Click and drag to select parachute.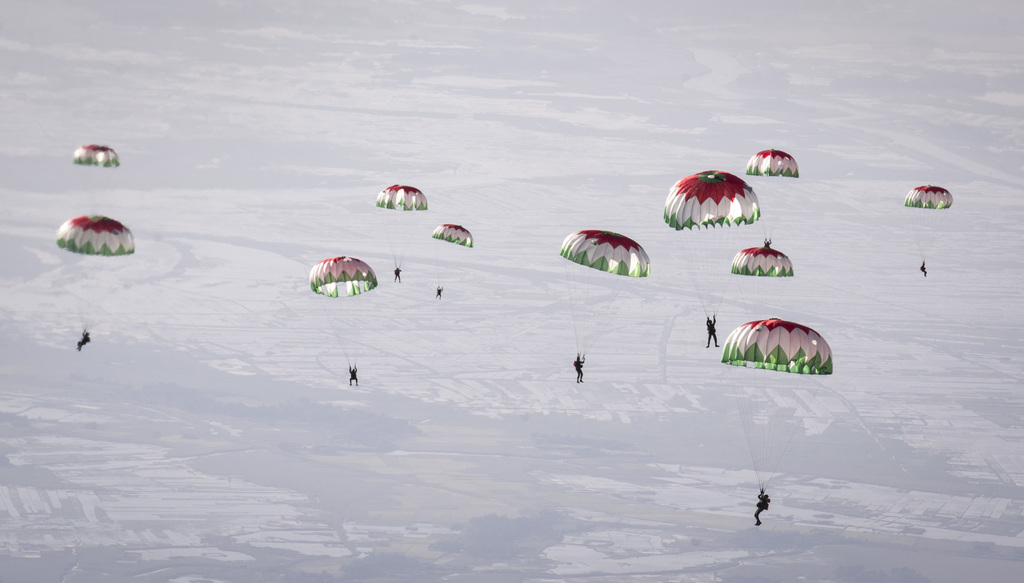
Selection: [x1=730, y1=245, x2=794, y2=318].
